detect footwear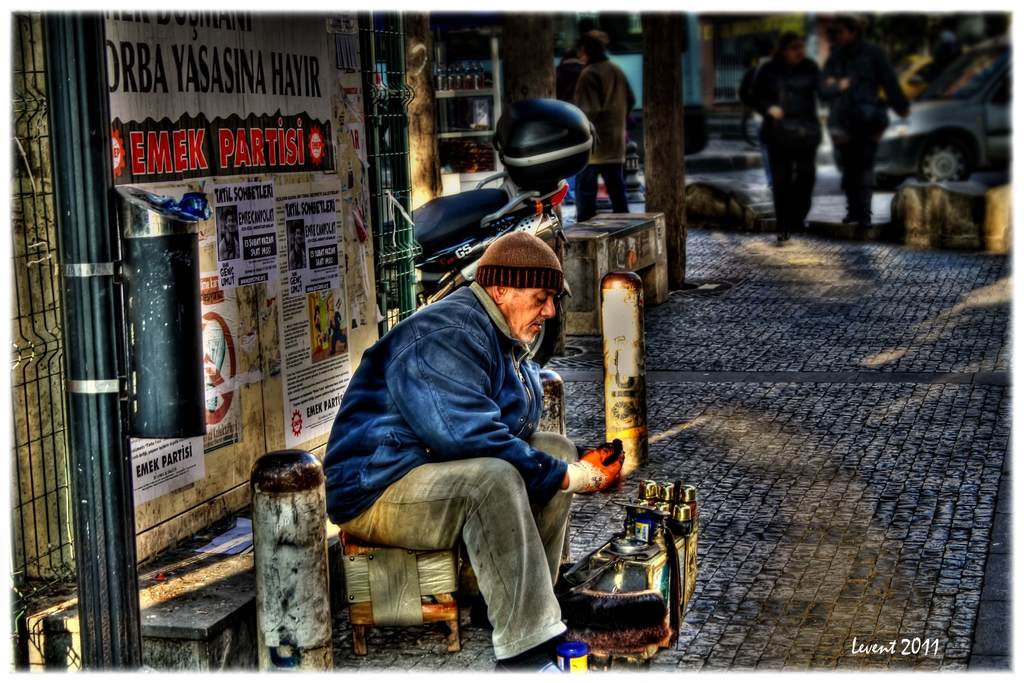
region(490, 655, 563, 674)
